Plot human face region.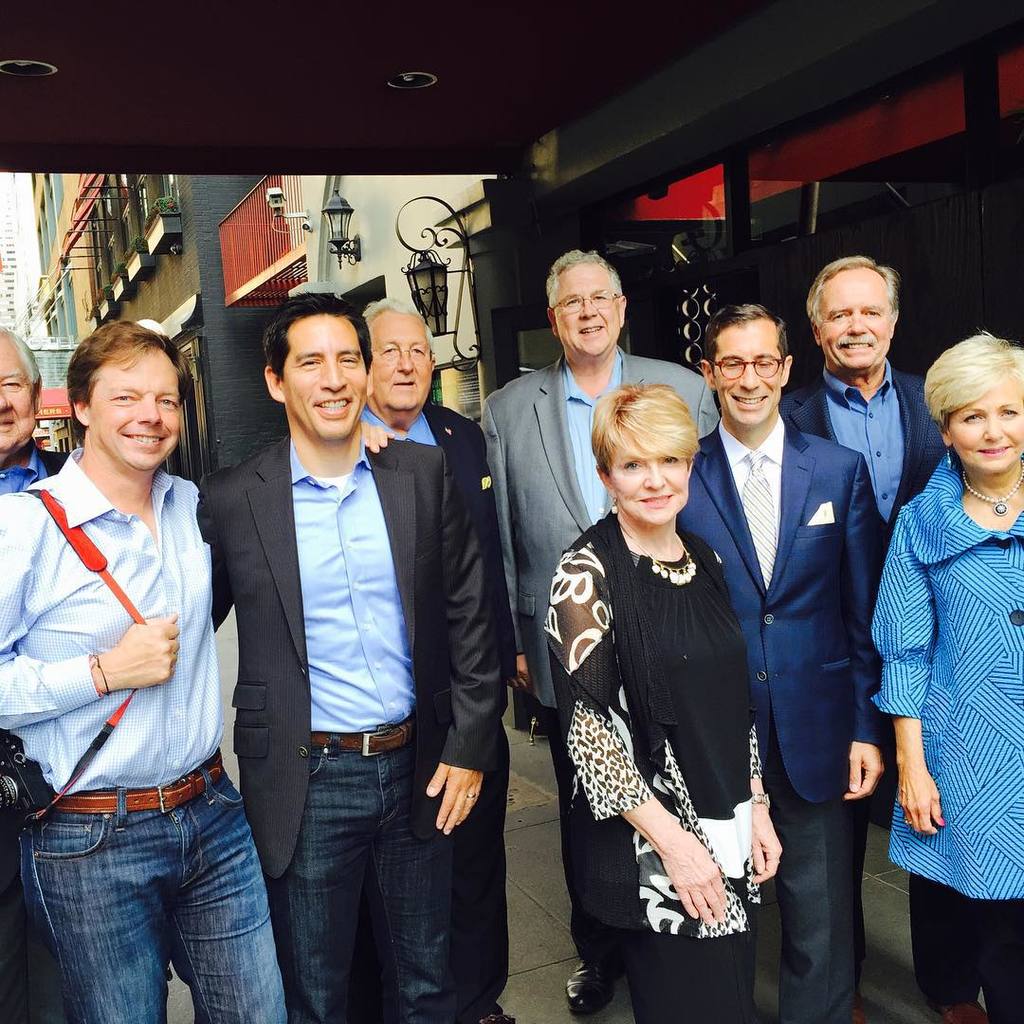
Plotted at (x1=715, y1=320, x2=780, y2=427).
